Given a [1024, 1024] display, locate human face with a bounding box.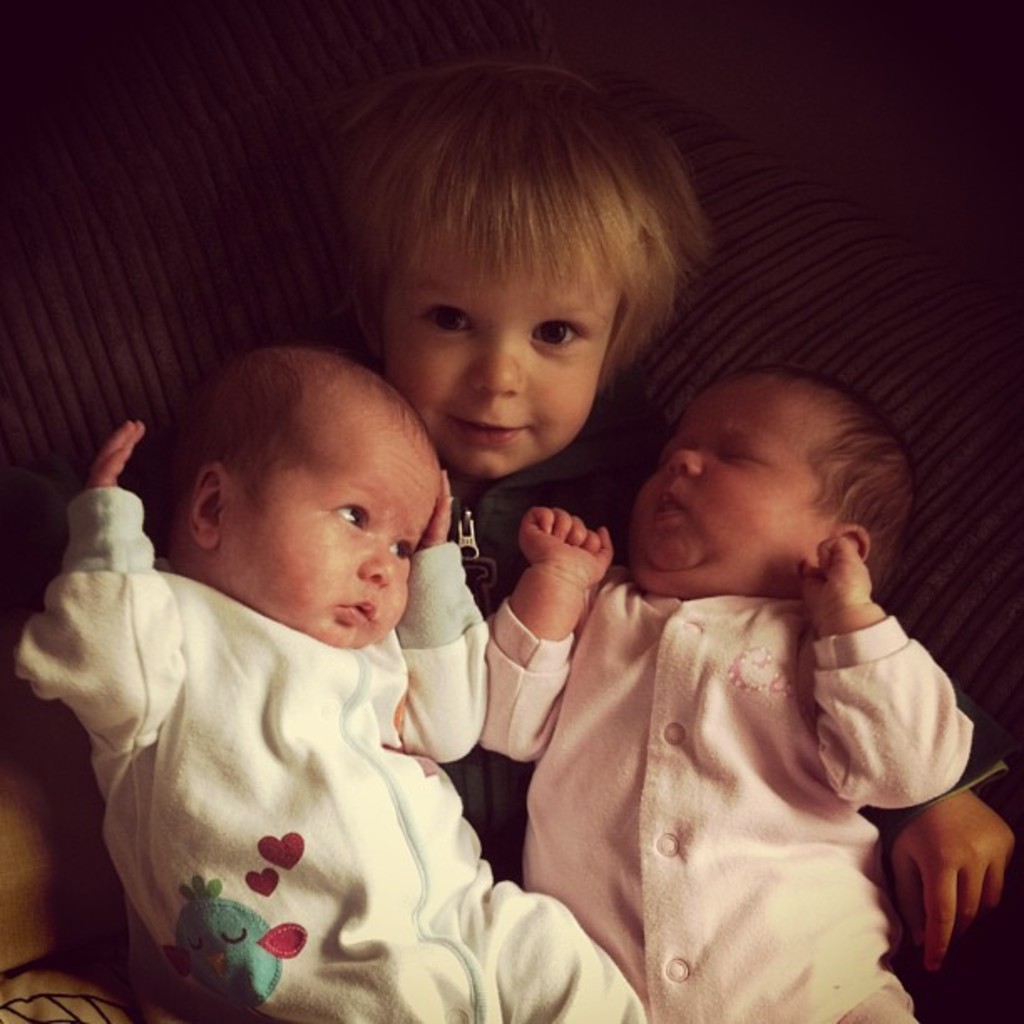
Located: rect(380, 221, 627, 479).
